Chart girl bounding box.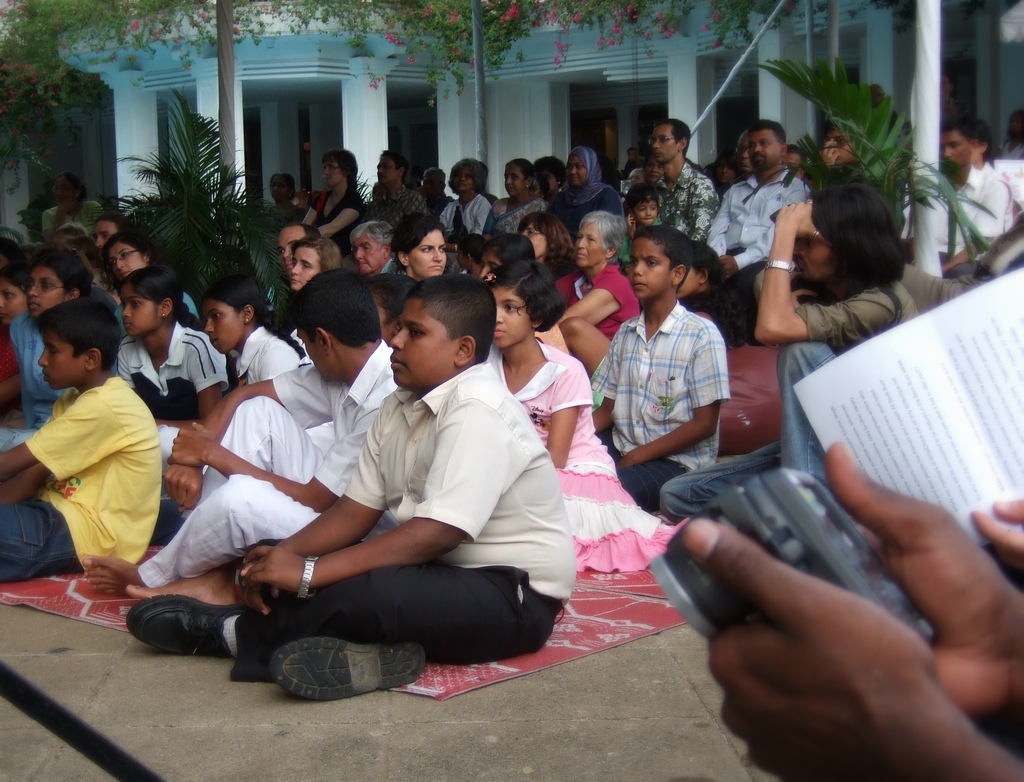
Charted: [x1=0, y1=263, x2=29, y2=407].
